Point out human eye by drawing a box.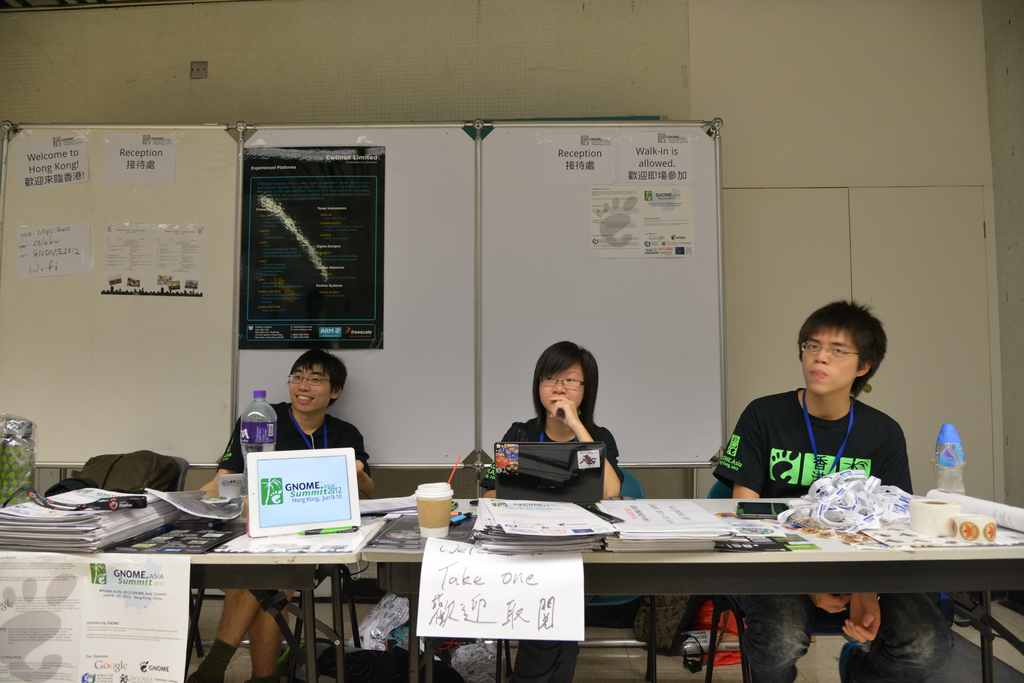
l=834, t=346, r=846, b=358.
